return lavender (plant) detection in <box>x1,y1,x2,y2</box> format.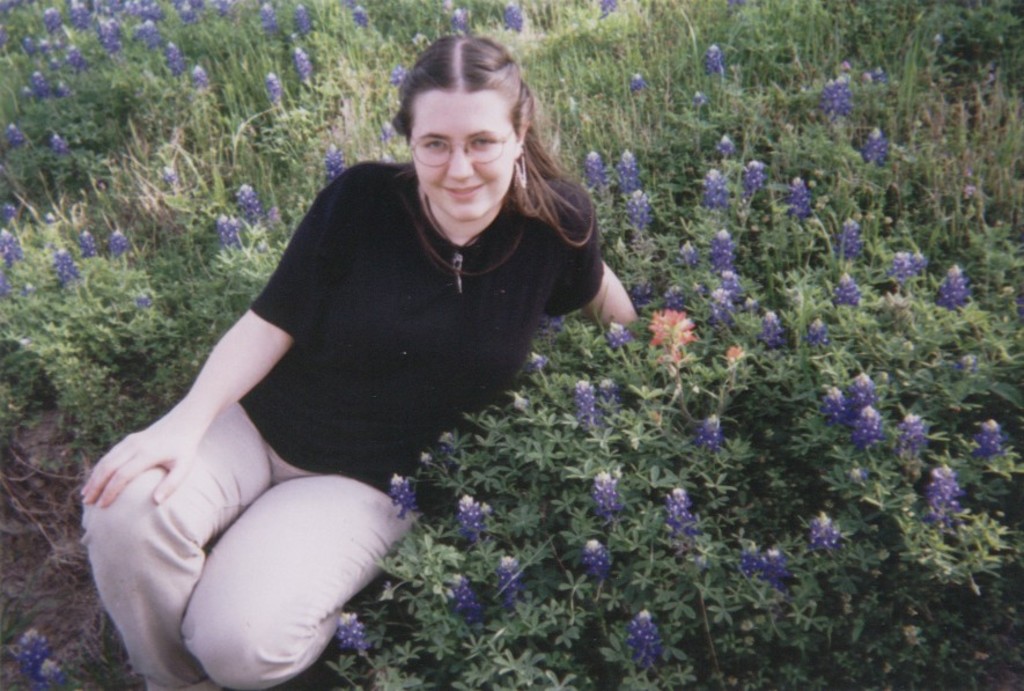
<box>839,222,857,266</box>.
